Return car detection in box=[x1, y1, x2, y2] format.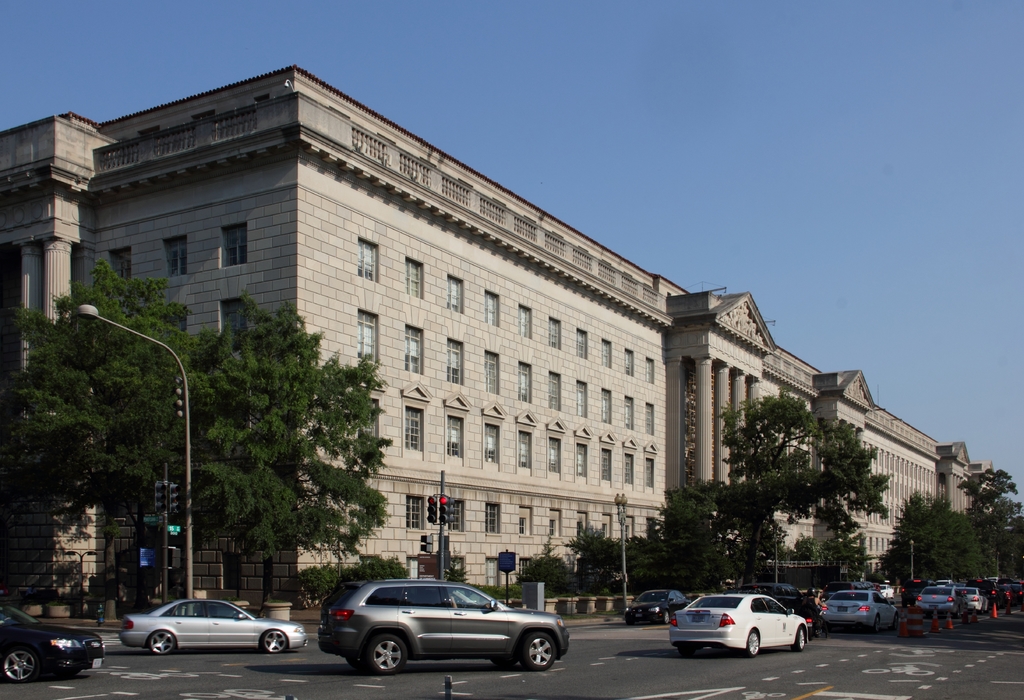
box=[116, 594, 308, 657].
